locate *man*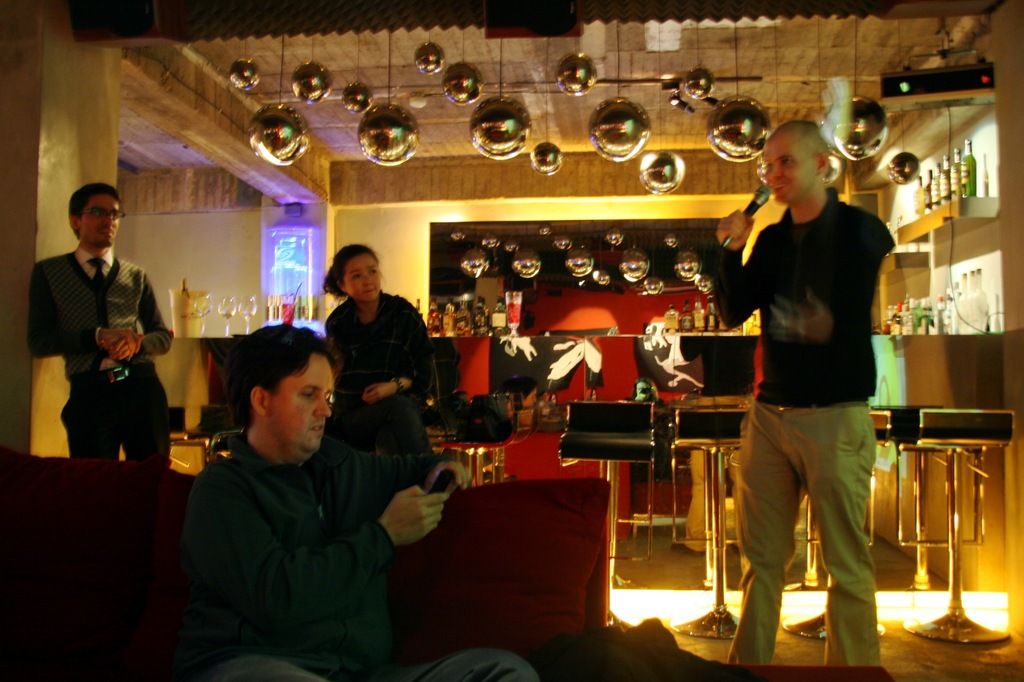
<bbox>712, 121, 893, 662</bbox>
